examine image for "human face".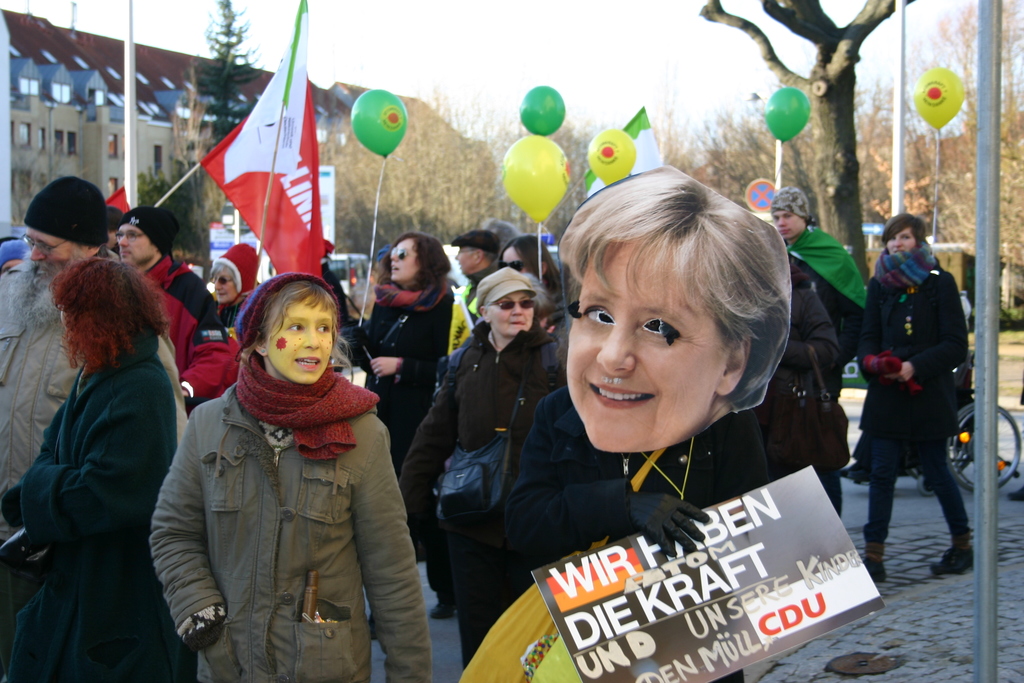
Examination result: (772, 209, 806, 240).
